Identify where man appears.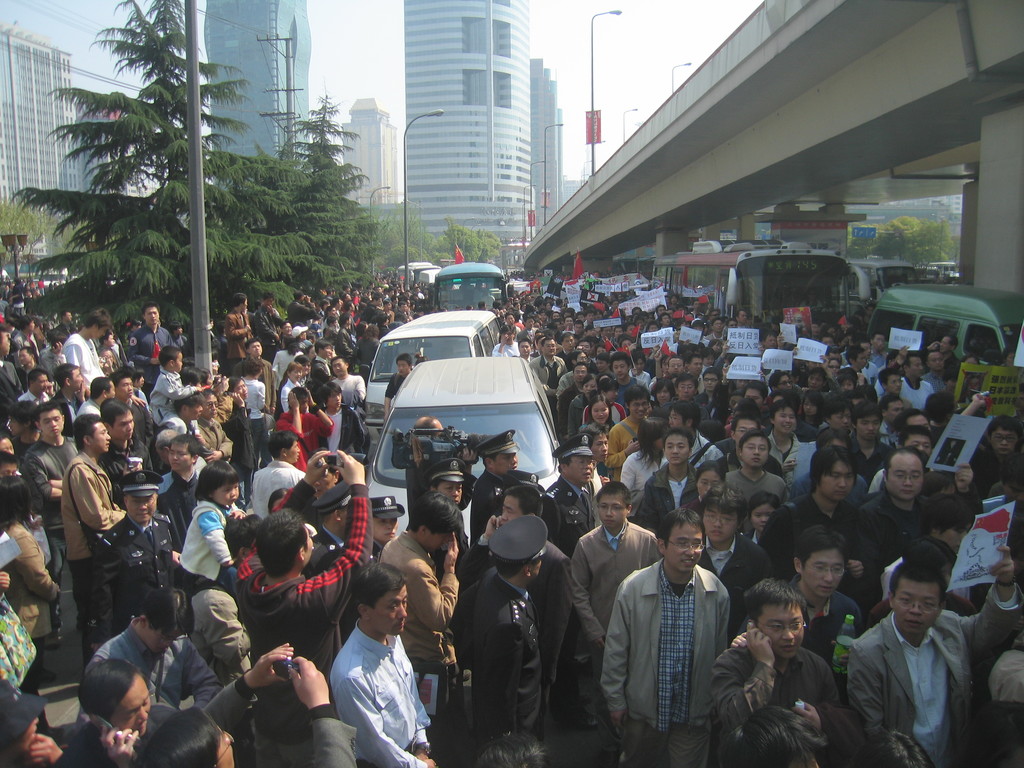
Appears at <region>47, 363, 87, 421</region>.
